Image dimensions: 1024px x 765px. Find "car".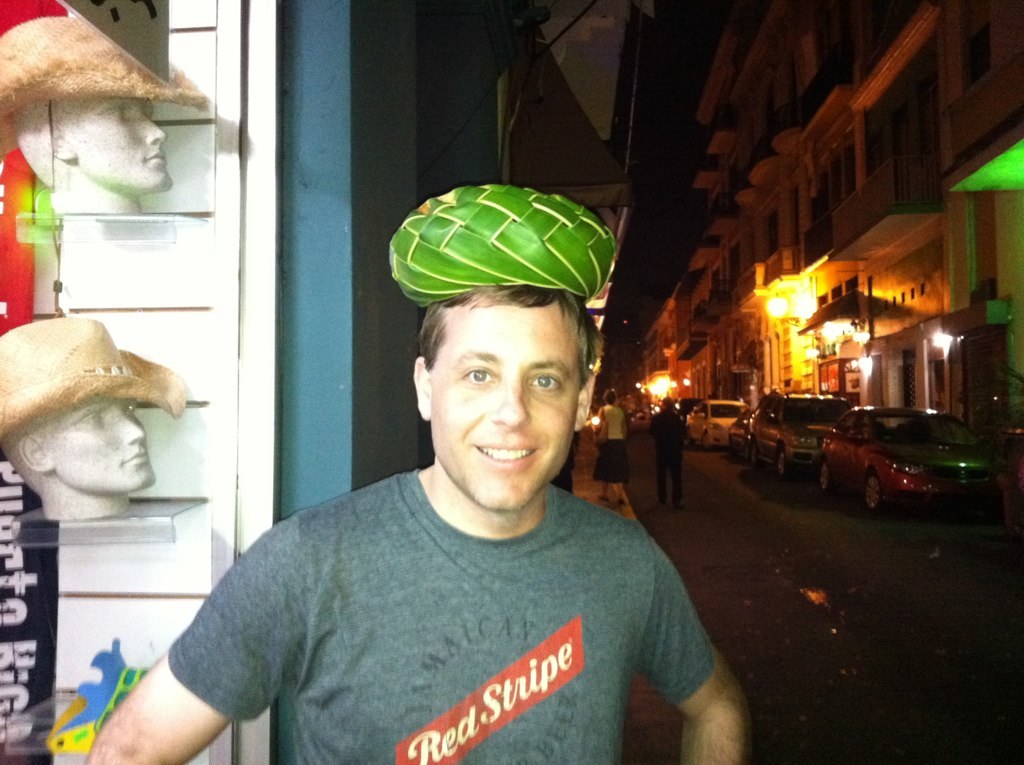
[817,401,1000,509].
